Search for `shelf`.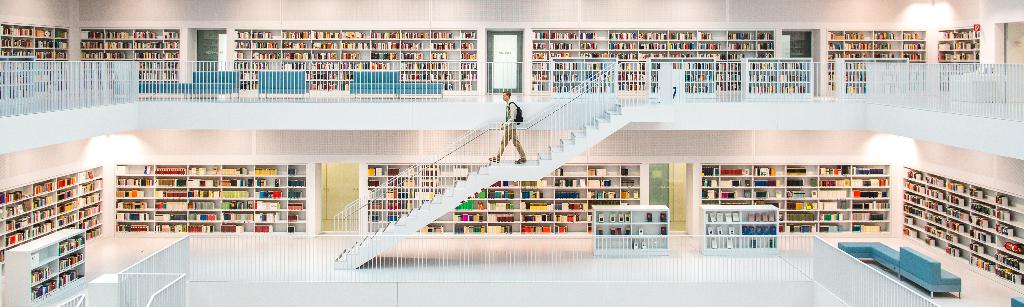
Found at [901,38,927,54].
